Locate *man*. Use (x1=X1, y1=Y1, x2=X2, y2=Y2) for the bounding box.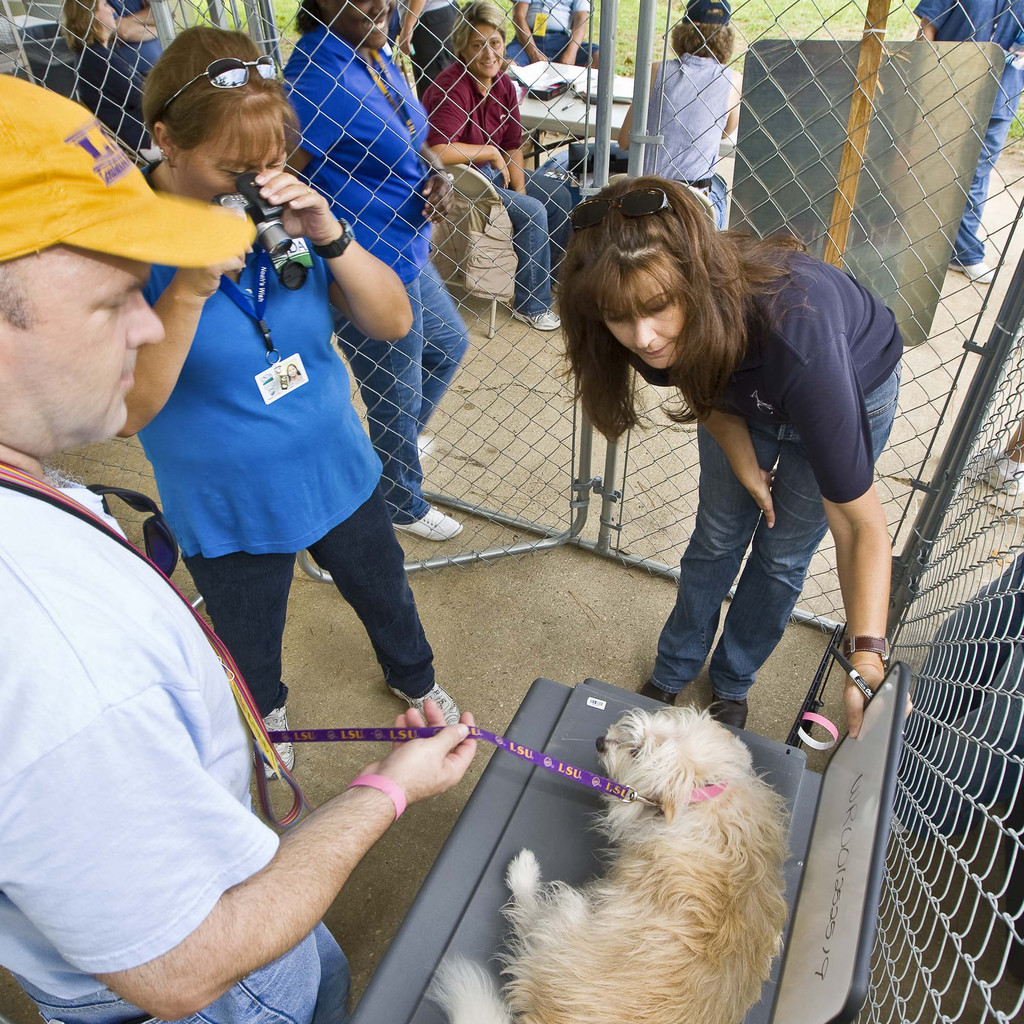
(x1=397, y1=0, x2=459, y2=87).
